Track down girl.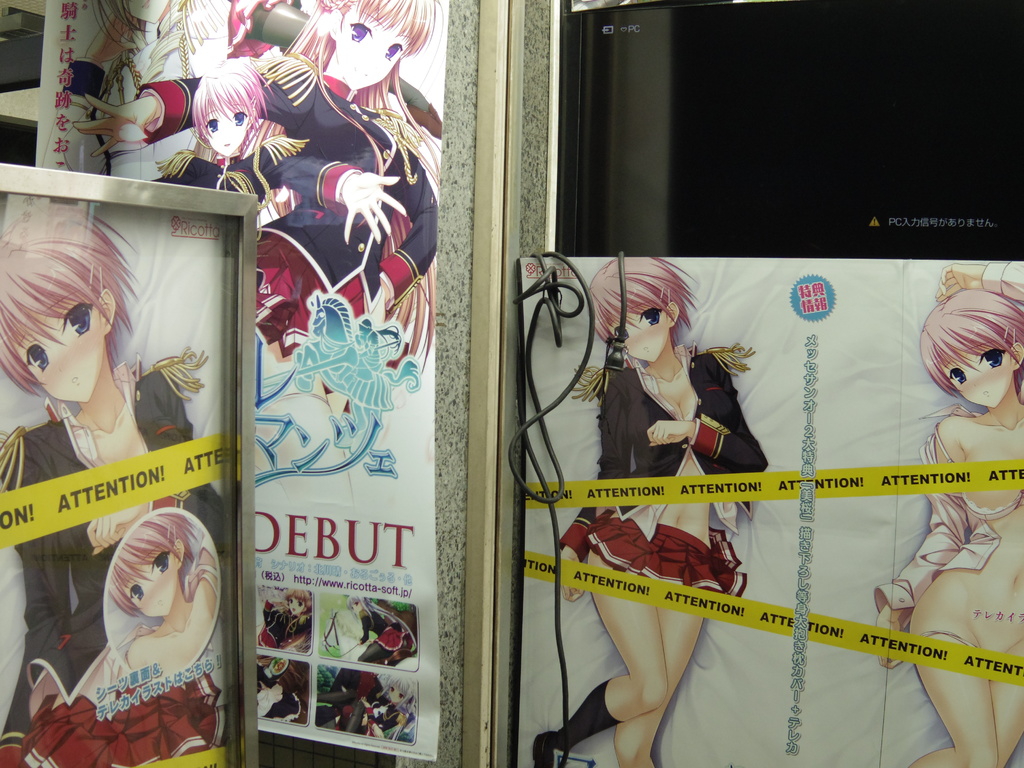
Tracked to bbox=[872, 264, 1023, 767].
